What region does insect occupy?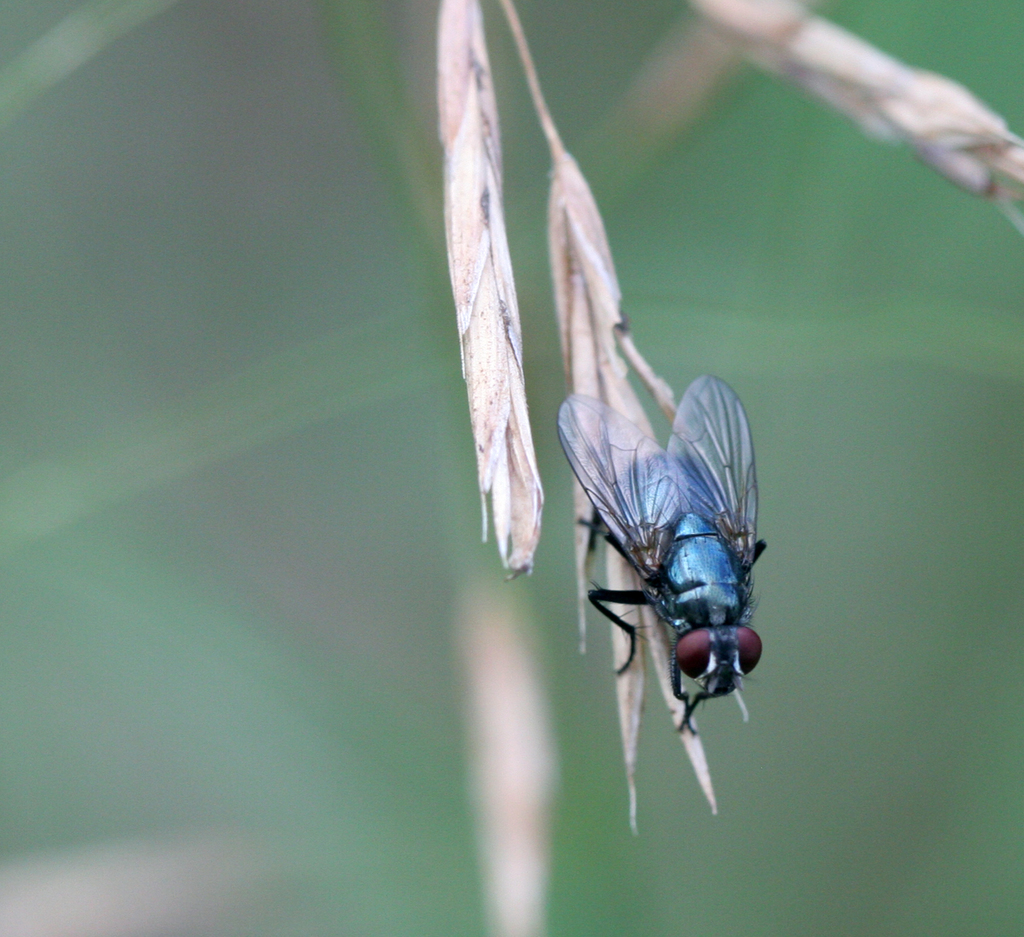
rect(553, 373, 775, 740).
